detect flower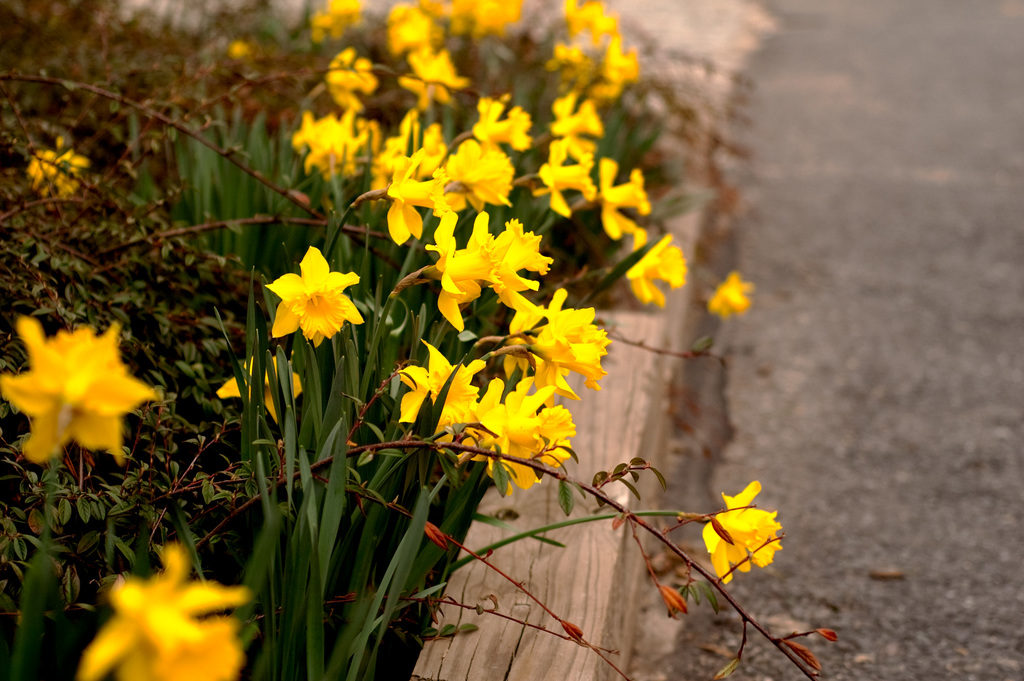
region(210, 349, 304, 431)
